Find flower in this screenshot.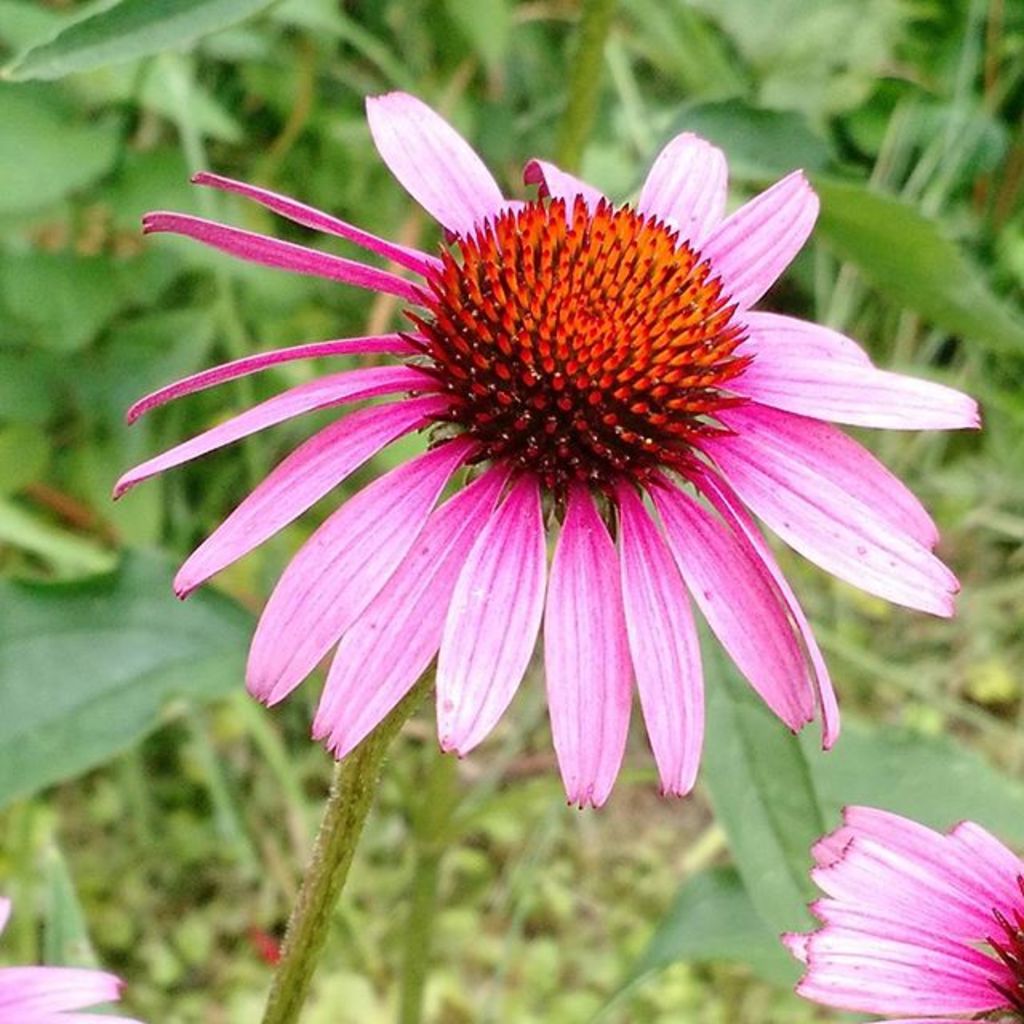
The bounding box for flower is x1=774, y1=802, x2=1022, y2=1022.
